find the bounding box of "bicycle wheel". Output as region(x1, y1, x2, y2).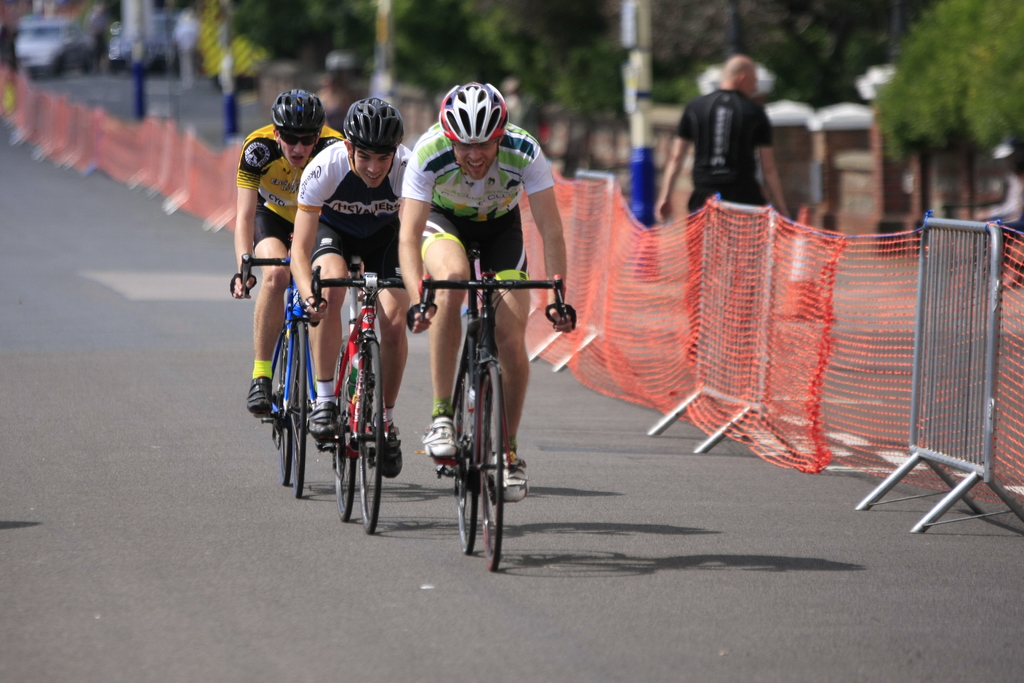
region(287, 318, 307, 503).
